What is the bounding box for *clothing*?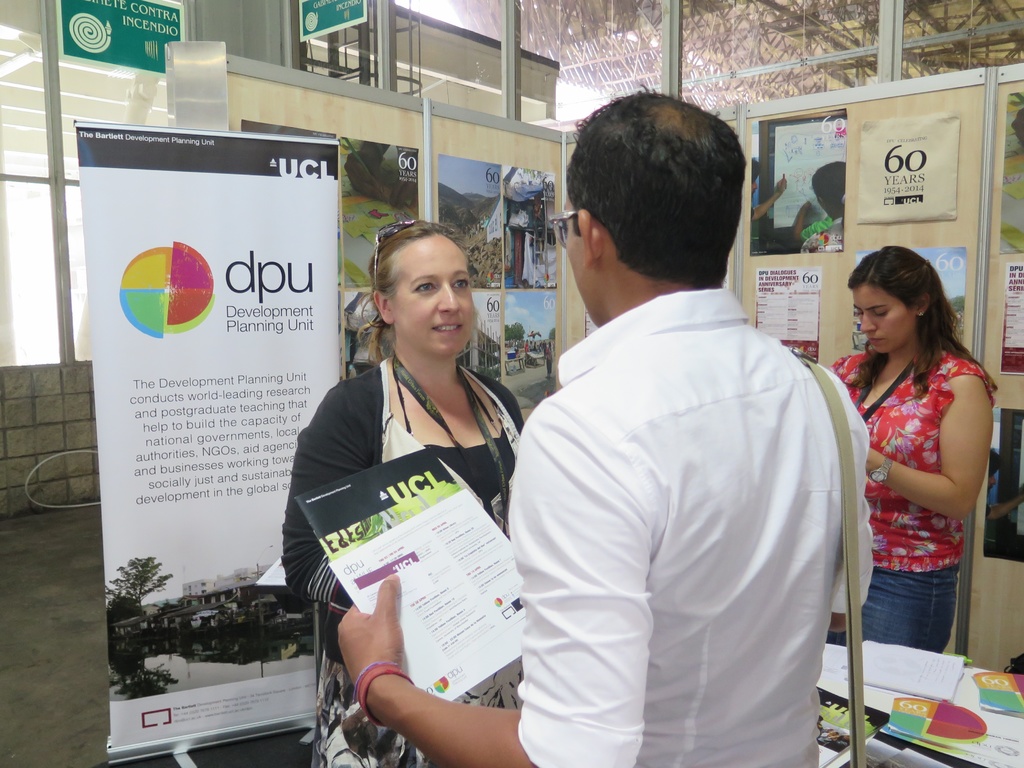
510,280,874,767.
